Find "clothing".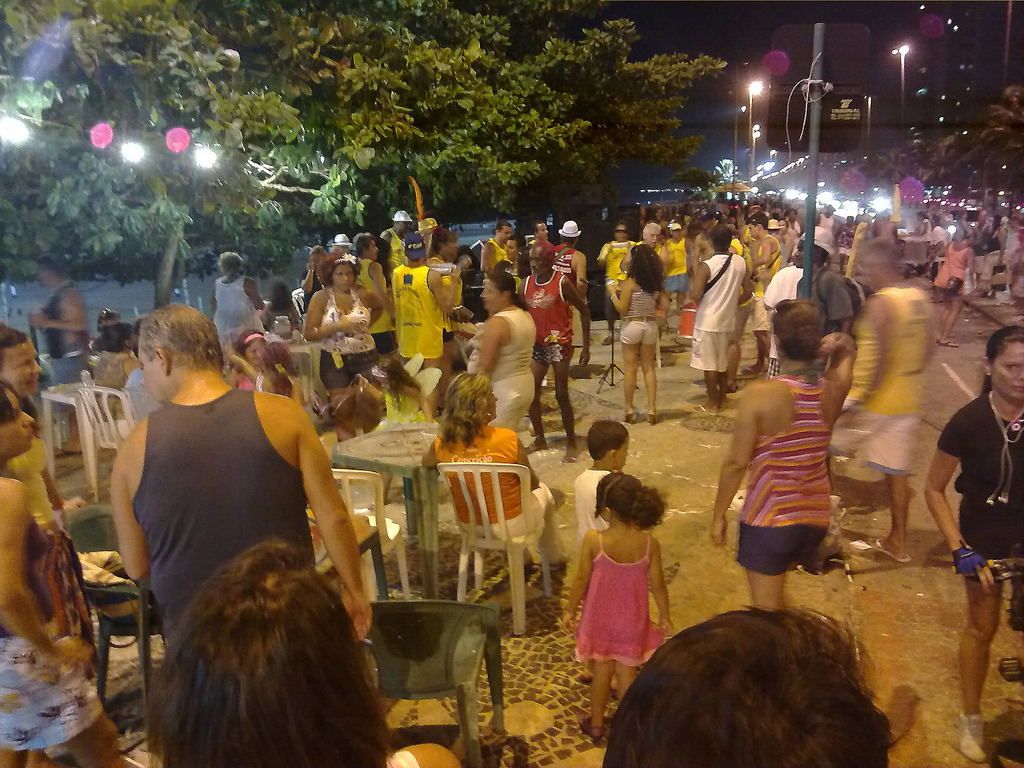
BBox(970, 225, 991, 290).
